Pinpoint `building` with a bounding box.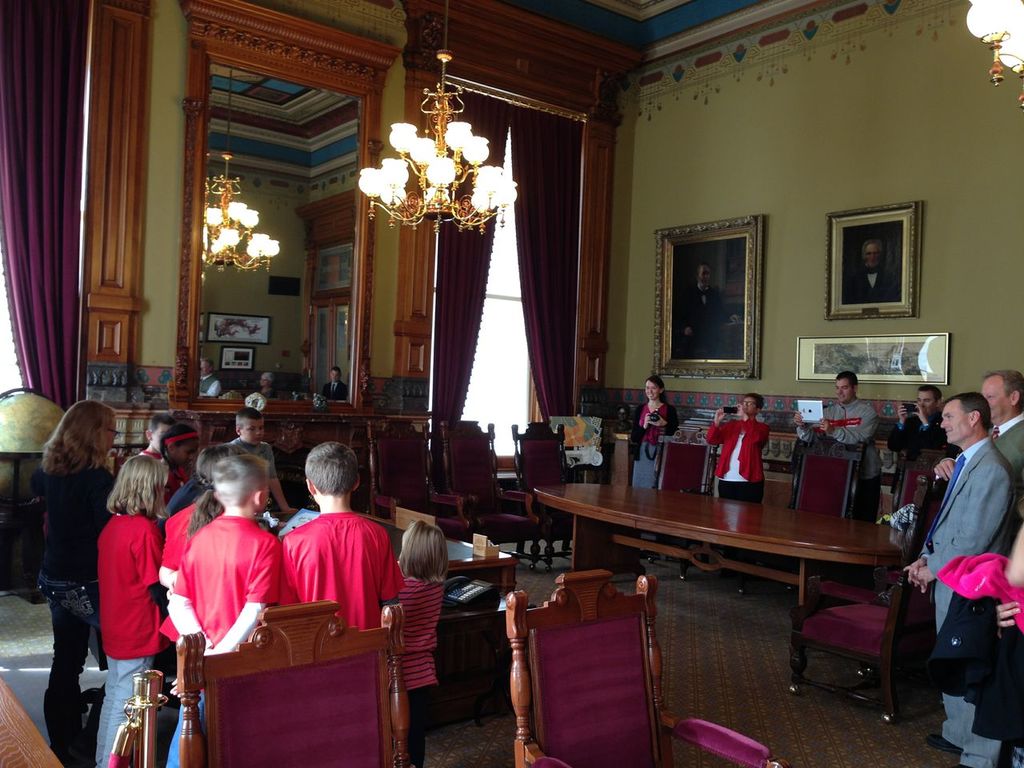
<bbox>0, 0, 1023, 767</bbox>.
